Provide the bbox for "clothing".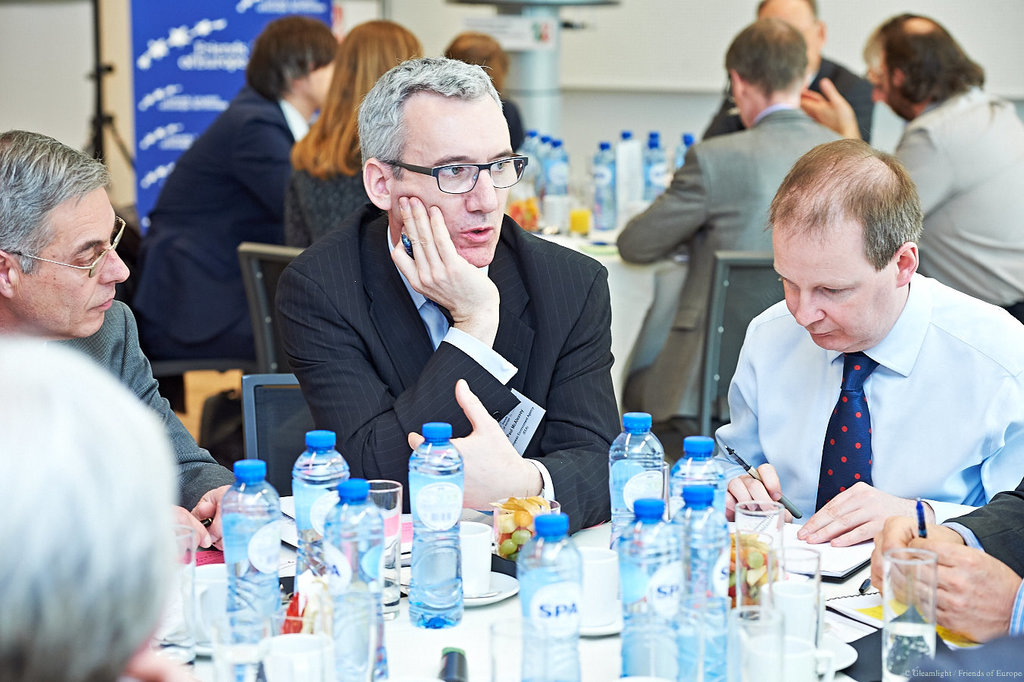
detection(938, 474, 1023, 639).
